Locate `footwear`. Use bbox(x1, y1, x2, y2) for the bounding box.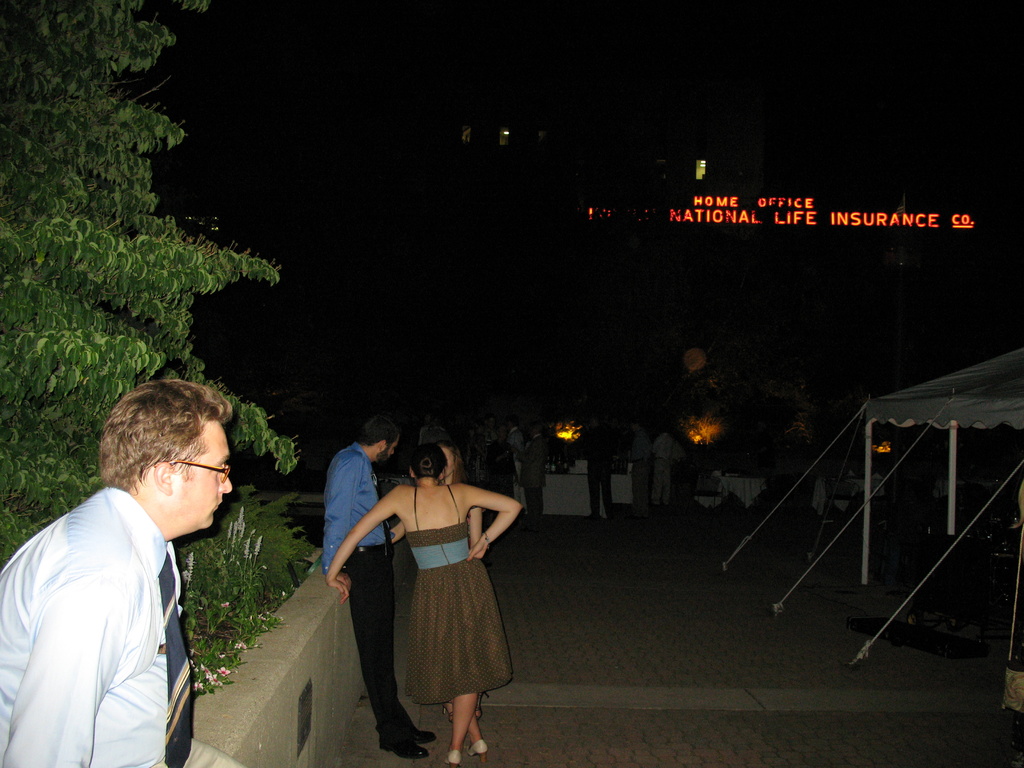
bbox(442, 706, 457, 722).
